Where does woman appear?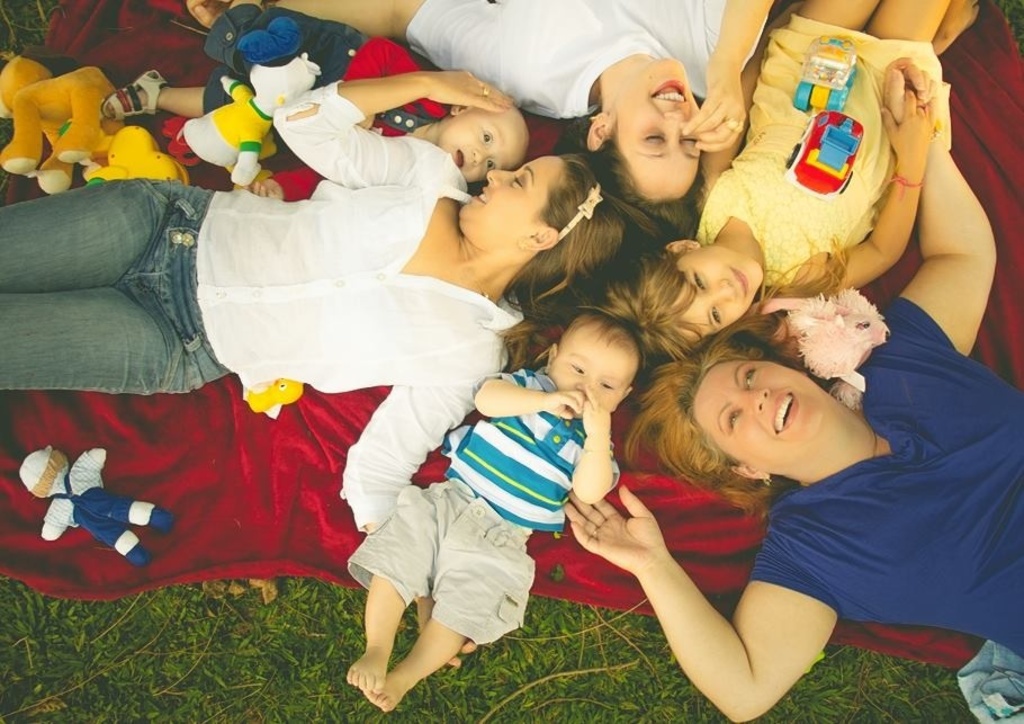
Appears at BBox(563, 56, 1023, 723).
